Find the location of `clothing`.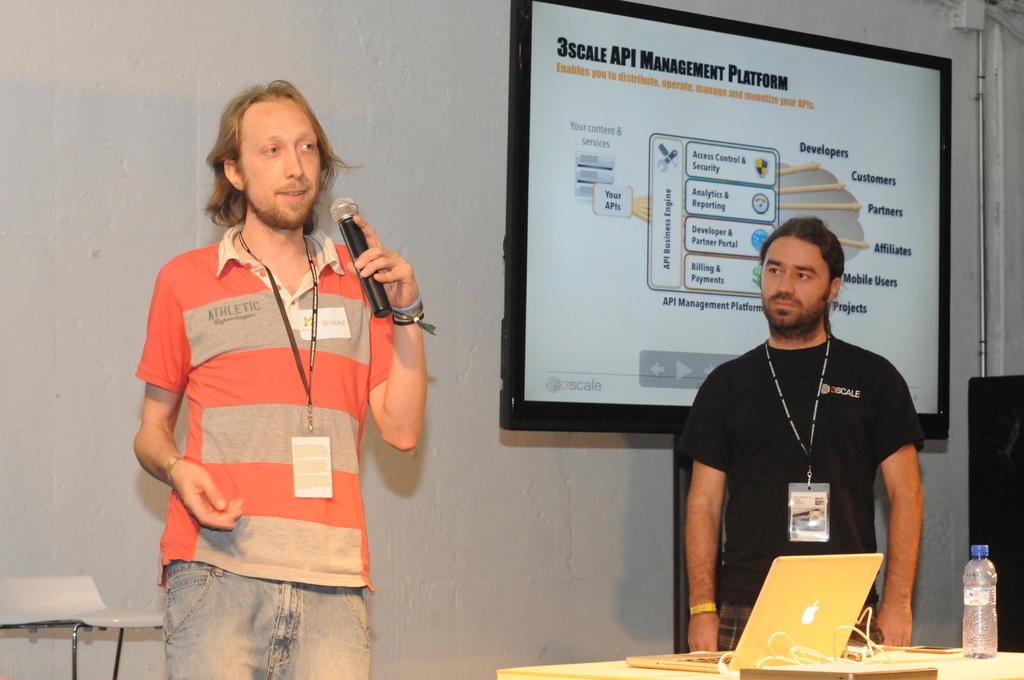
Location: 166/570/372/679.
